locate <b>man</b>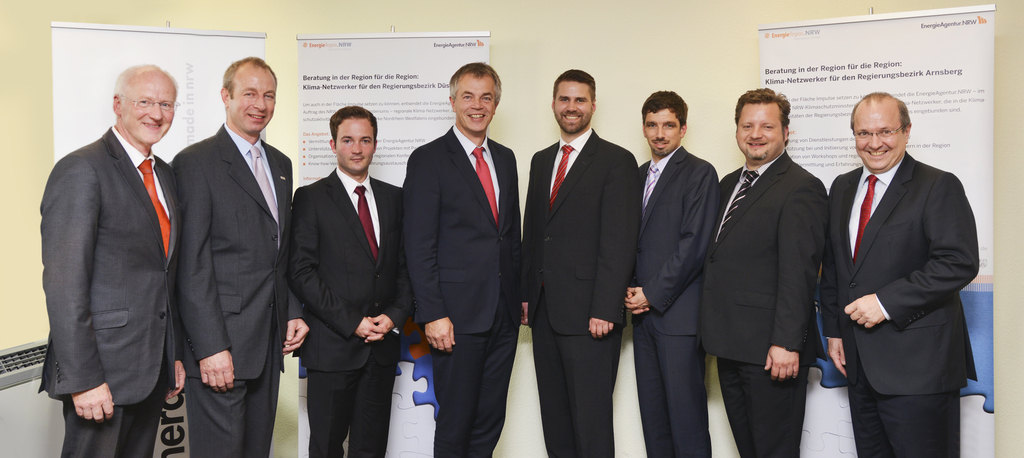
524:66:640:457
